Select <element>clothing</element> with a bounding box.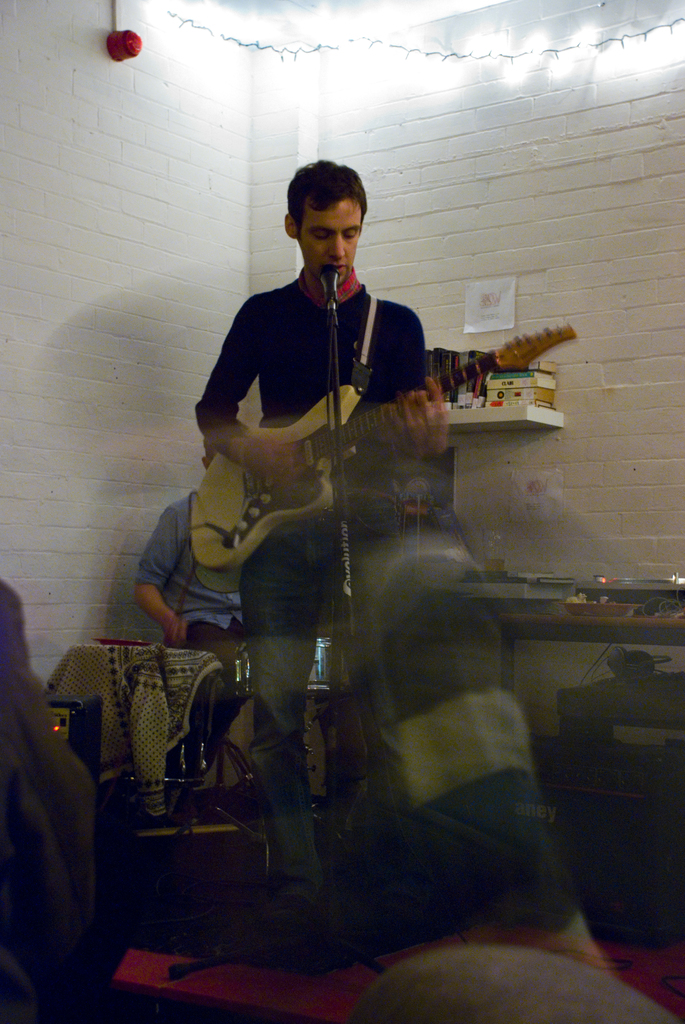
region(189, 268, 429, 909).
